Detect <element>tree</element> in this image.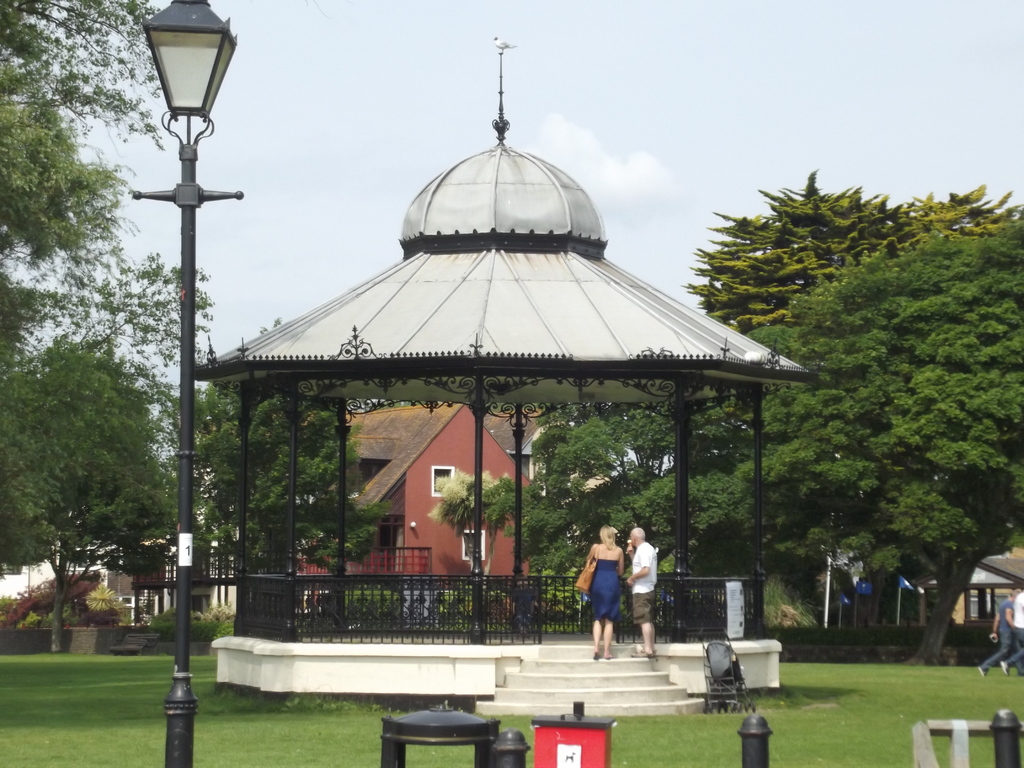
Detection: bbox=[790, 177, 1007, 664].
